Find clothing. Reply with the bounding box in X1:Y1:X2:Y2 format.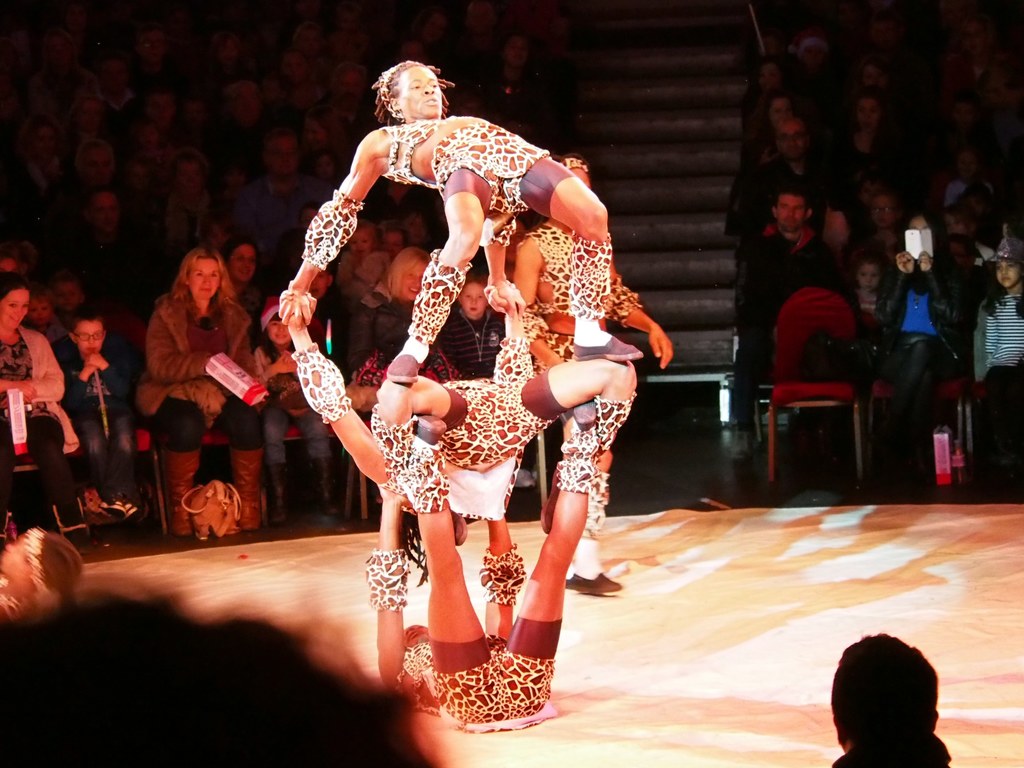
0:323:80:522.
